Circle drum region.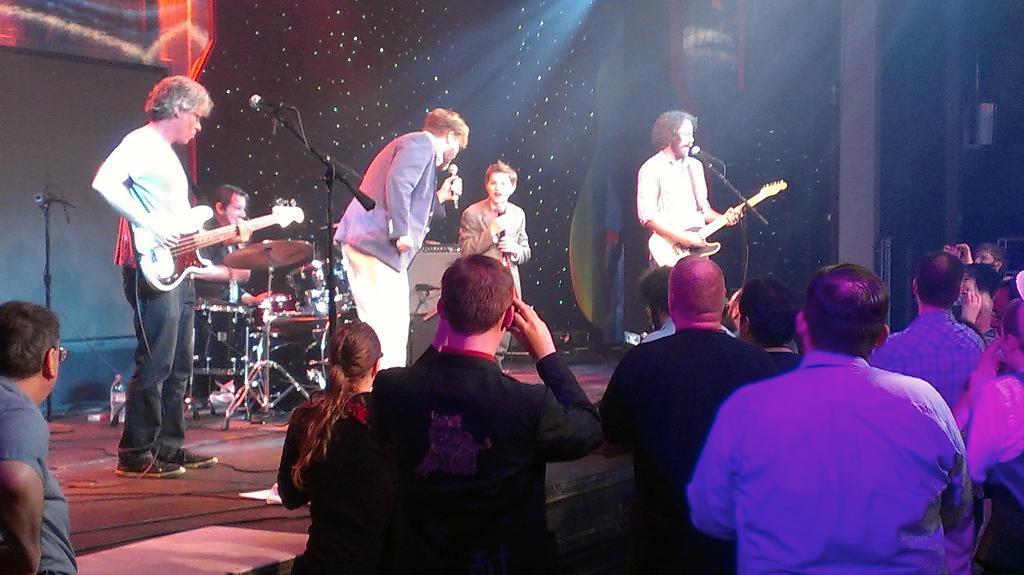
Region: 250:295:299:332.
